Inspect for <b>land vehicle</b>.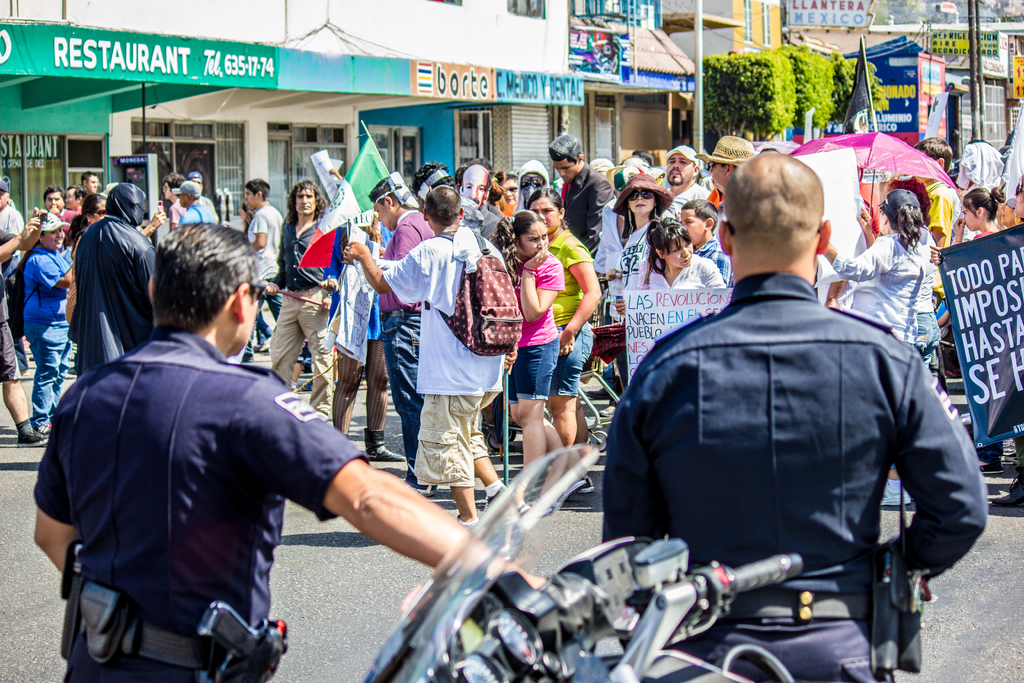
Inspection: (482, 319, 625, 449).
